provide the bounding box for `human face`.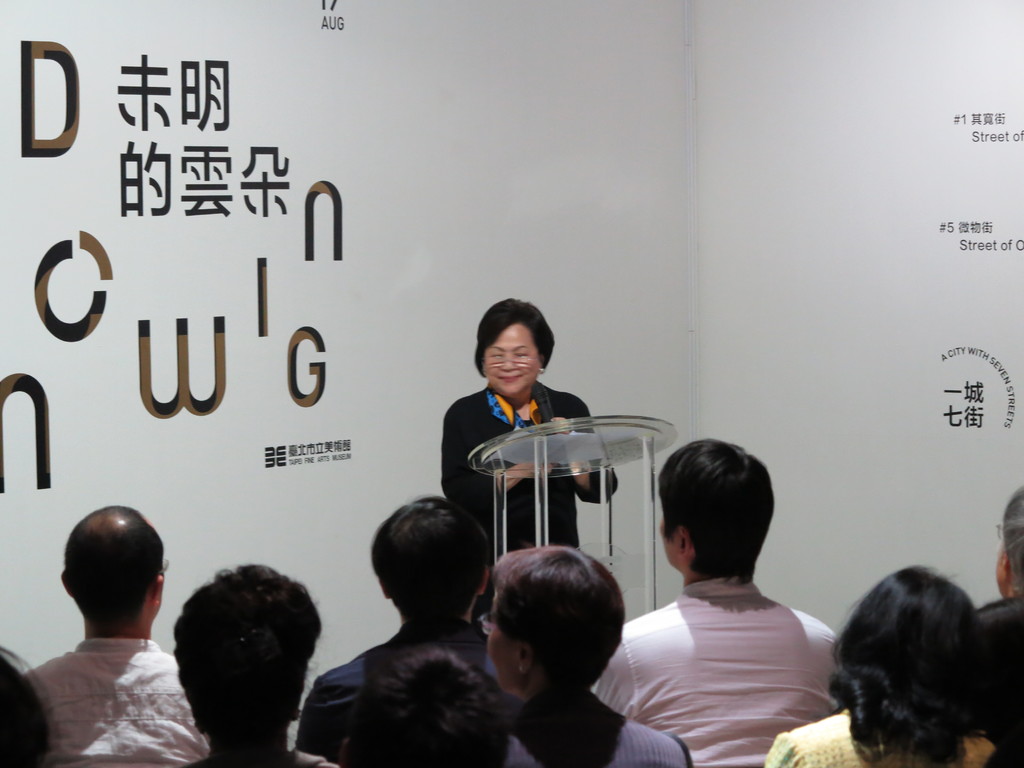
<box>824,563,981,740</box>.
